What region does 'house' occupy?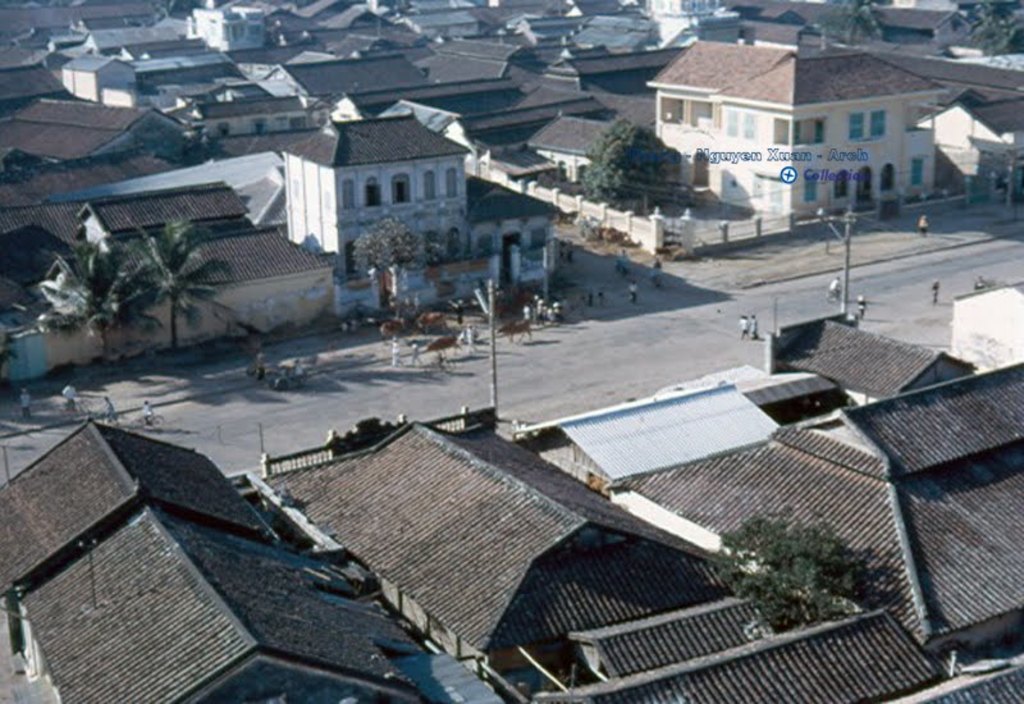
552,4,676,64.
